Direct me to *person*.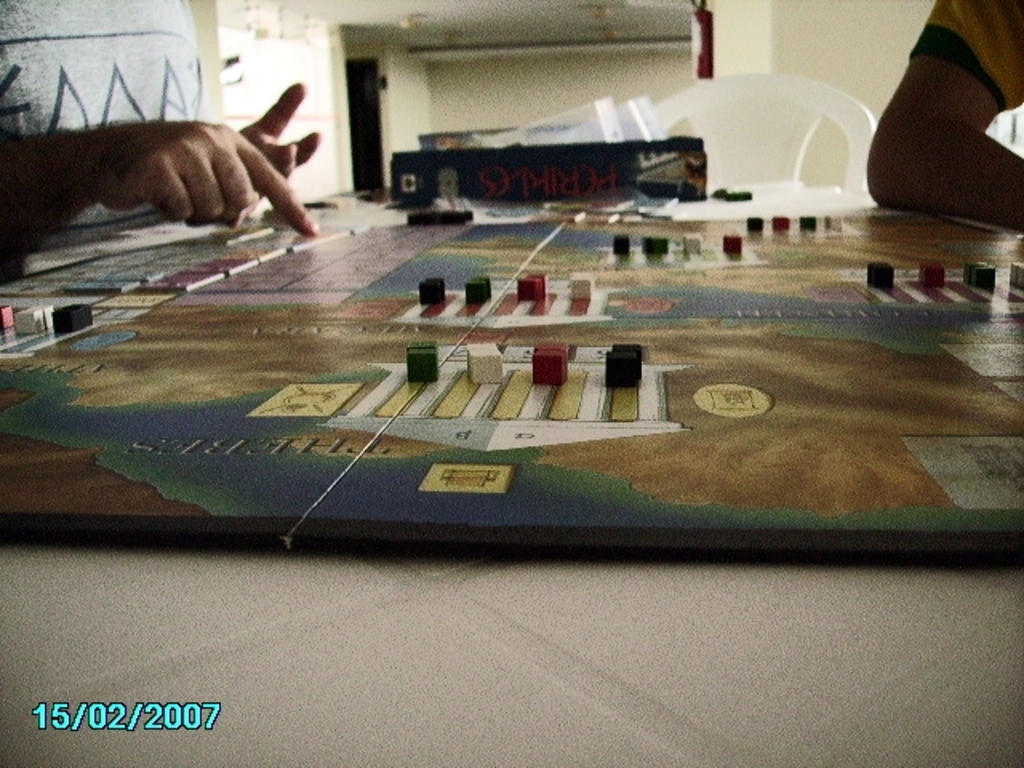
Direction: 26:32:355:272.
